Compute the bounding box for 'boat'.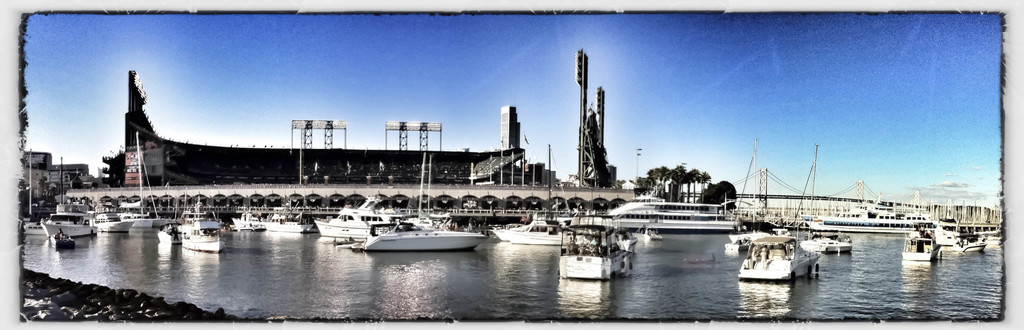
<bbox>356, 213, 490, 260</bbox>.
